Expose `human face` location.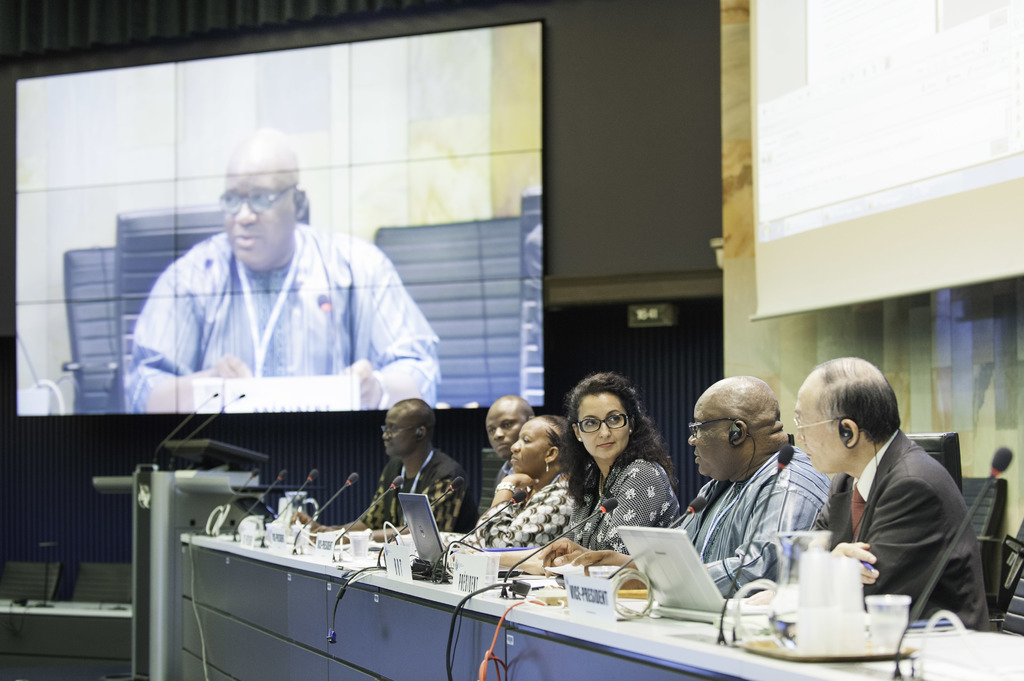
Exposed at x1=484 y1=411 x2=526 y2=458.
